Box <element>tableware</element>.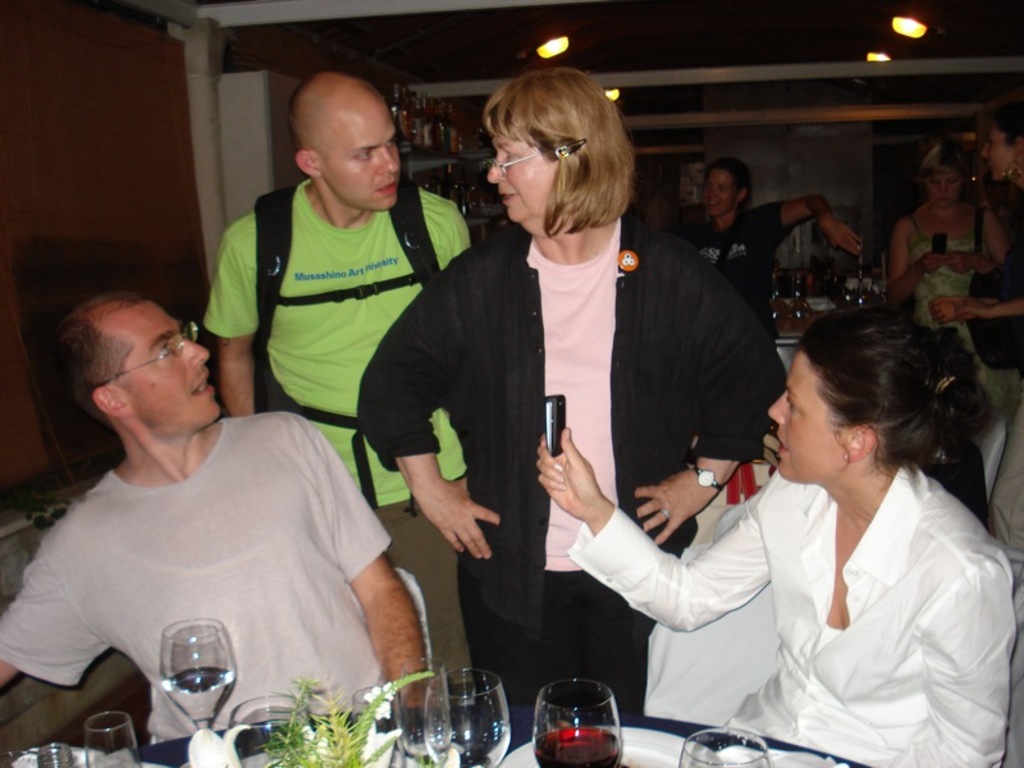
536:675:623:759.
